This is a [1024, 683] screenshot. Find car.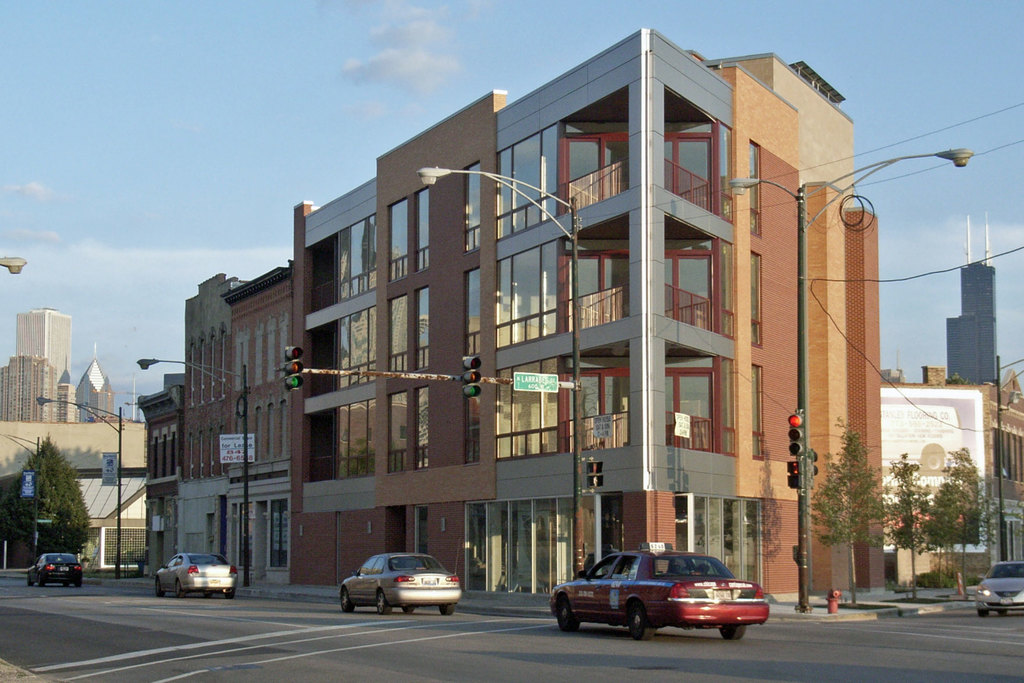
Bounding box: l=335, t=551, r=464, b=618.
